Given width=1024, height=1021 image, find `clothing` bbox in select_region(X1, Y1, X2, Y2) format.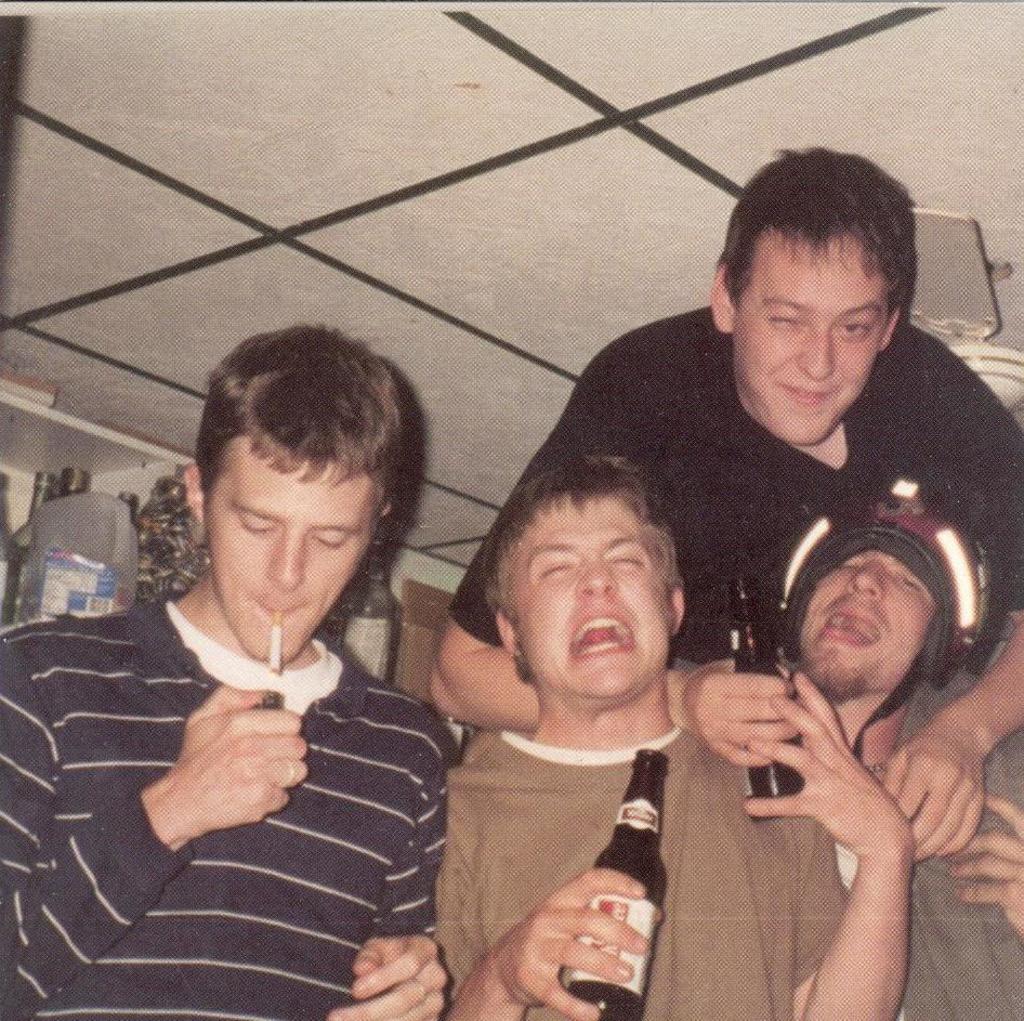
select_region(0, 594, 458, 1020).
